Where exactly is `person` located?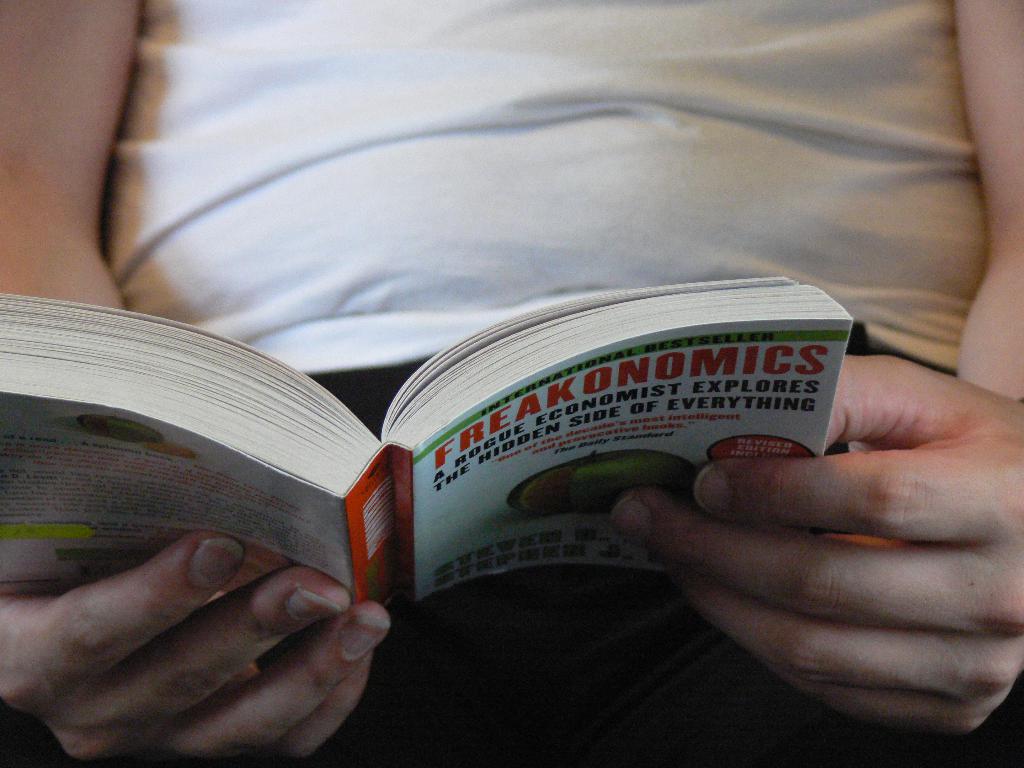
Its bounding box is pyautogui.locateOnScreen(0, 0, 1023, 767).
